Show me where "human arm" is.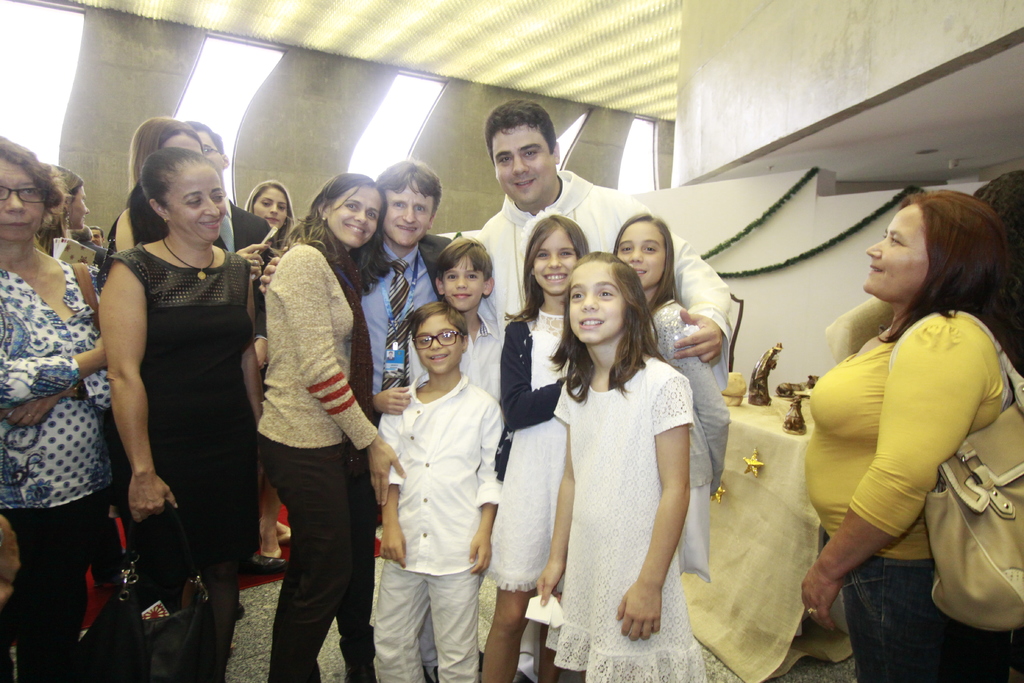
"human arm" is at pyautogui.locateOnScreen(234, 238, 270, 278).
